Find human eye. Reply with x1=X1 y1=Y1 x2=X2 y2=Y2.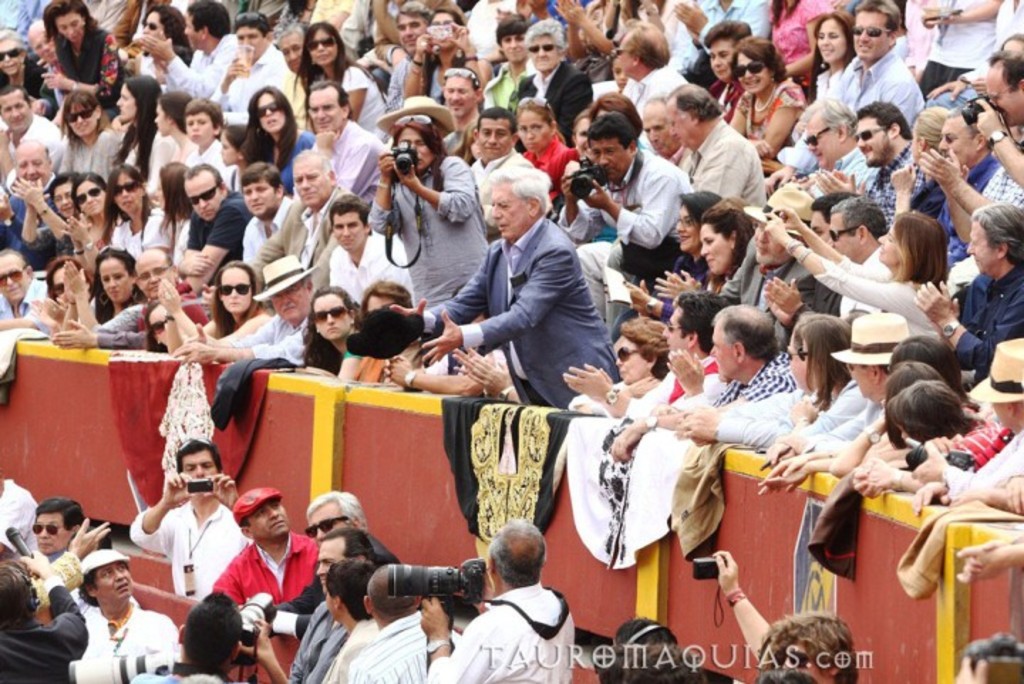
x1=684 y1=219 x2=693 y2=228.
